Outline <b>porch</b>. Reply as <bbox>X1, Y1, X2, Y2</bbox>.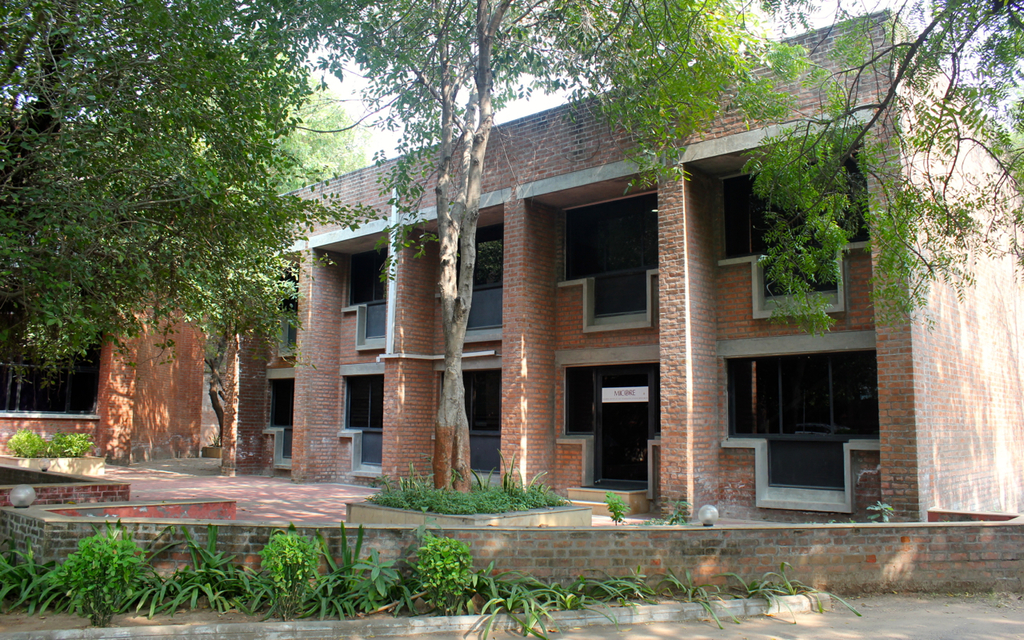
<bbox>340, 420, 399, 491</bbox>.
